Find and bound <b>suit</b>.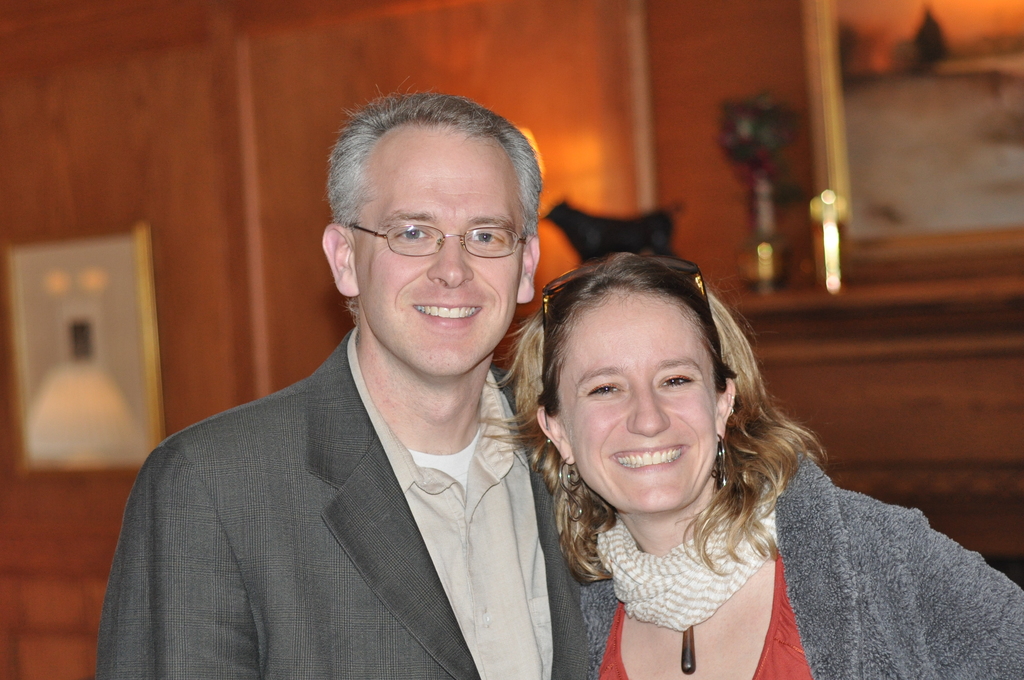
Bound: box=[89, 325, 591, 679].
